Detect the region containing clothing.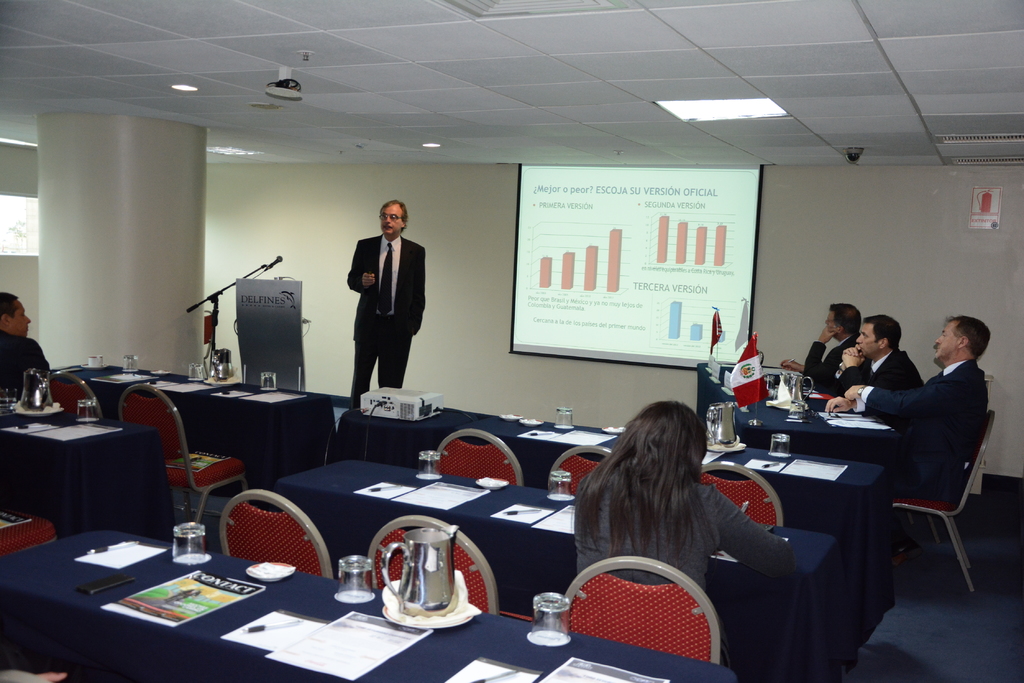
0 333 51 390.
